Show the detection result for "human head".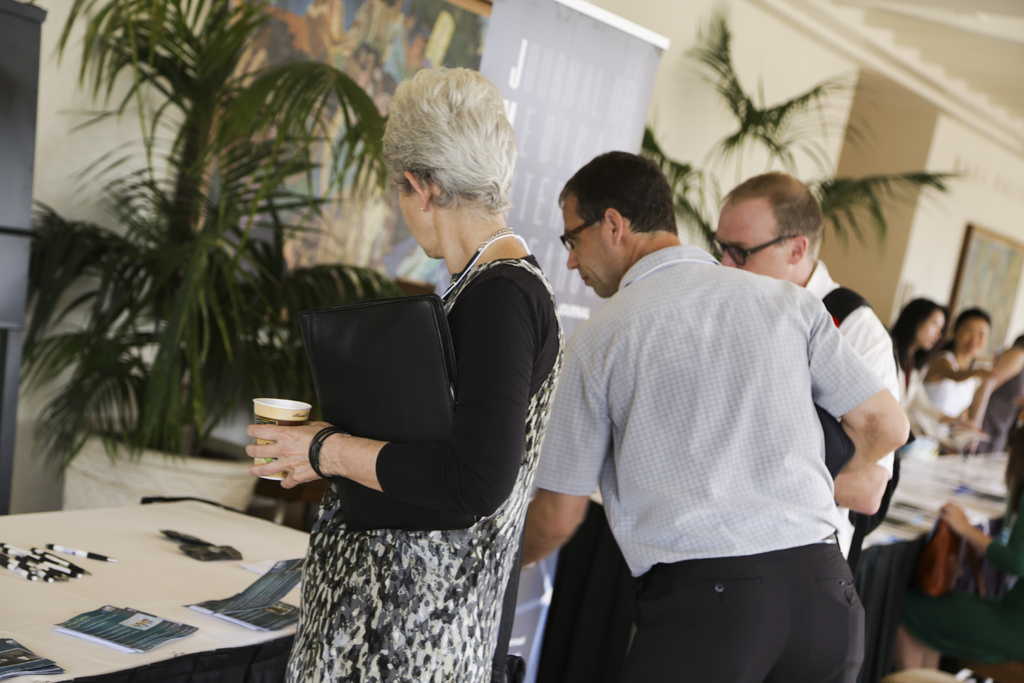
378,61,525,275.
